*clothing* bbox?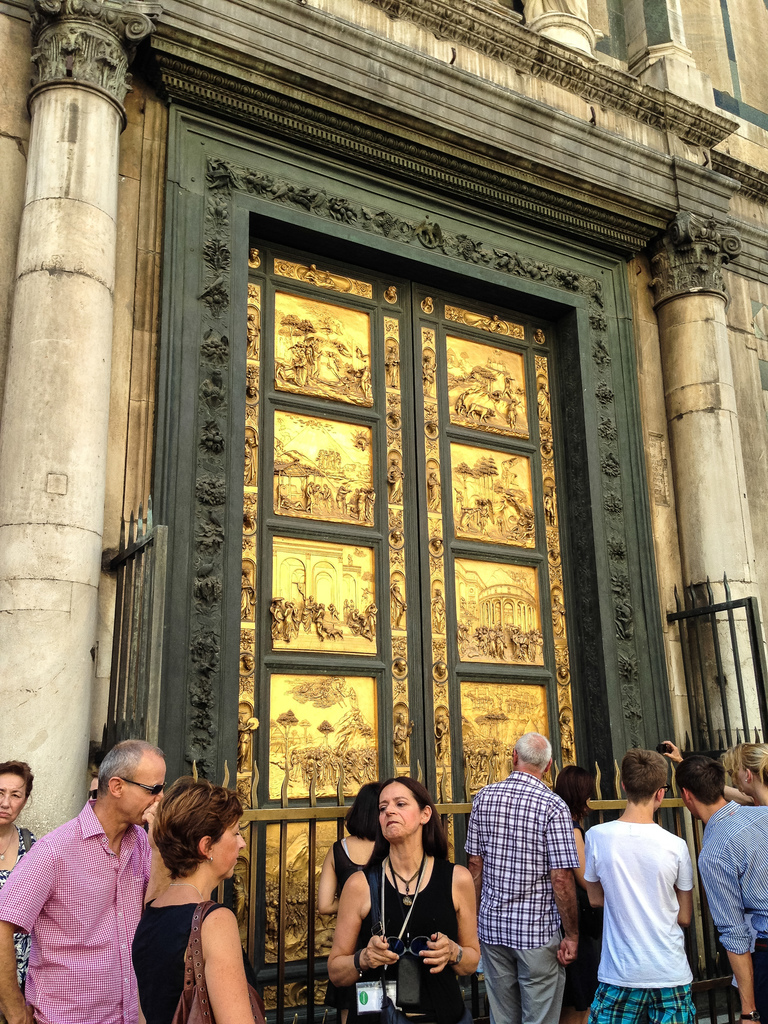
576:822:712:1020
